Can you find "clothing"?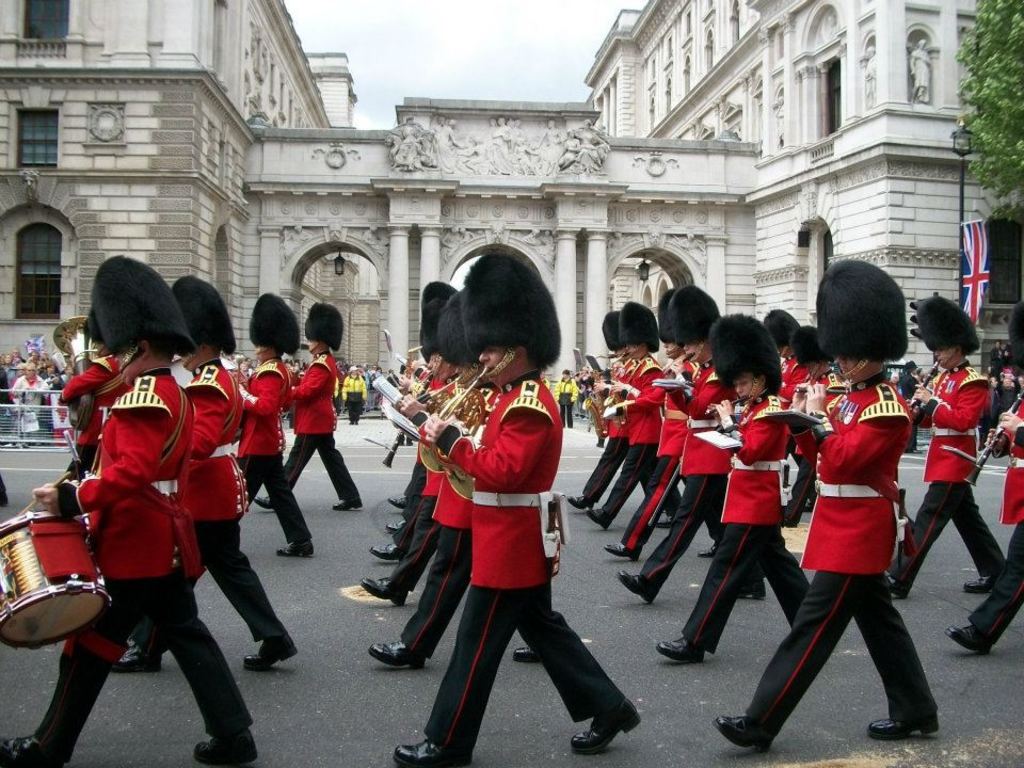
Yes, bounding box: box=[900, 375, 926, 451].
